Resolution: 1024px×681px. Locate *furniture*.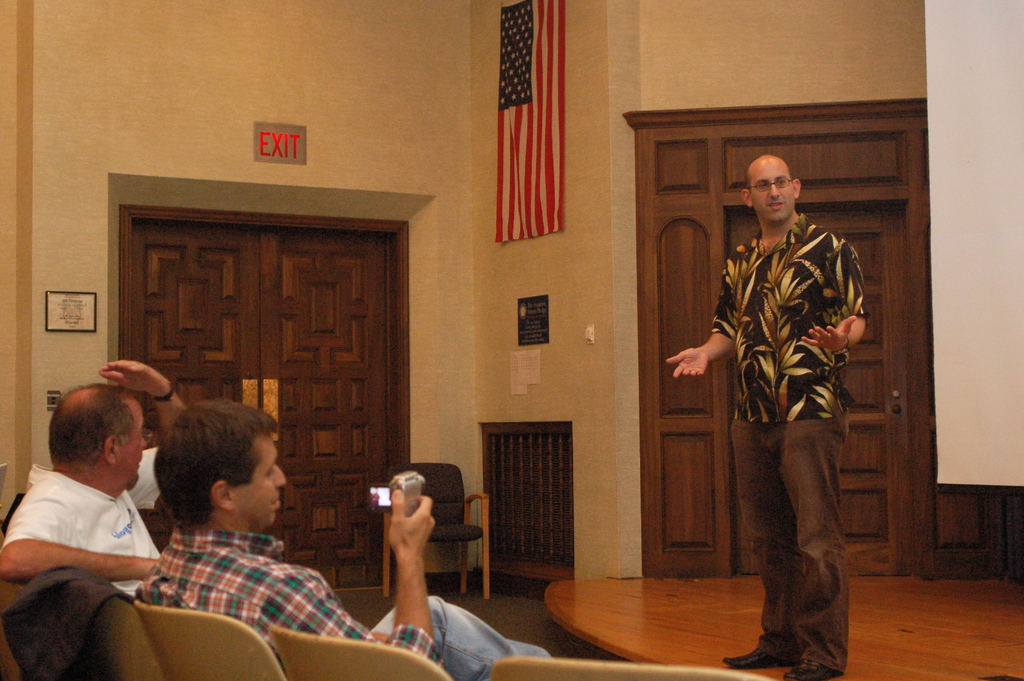
<box>488,657,779,680</box>.
